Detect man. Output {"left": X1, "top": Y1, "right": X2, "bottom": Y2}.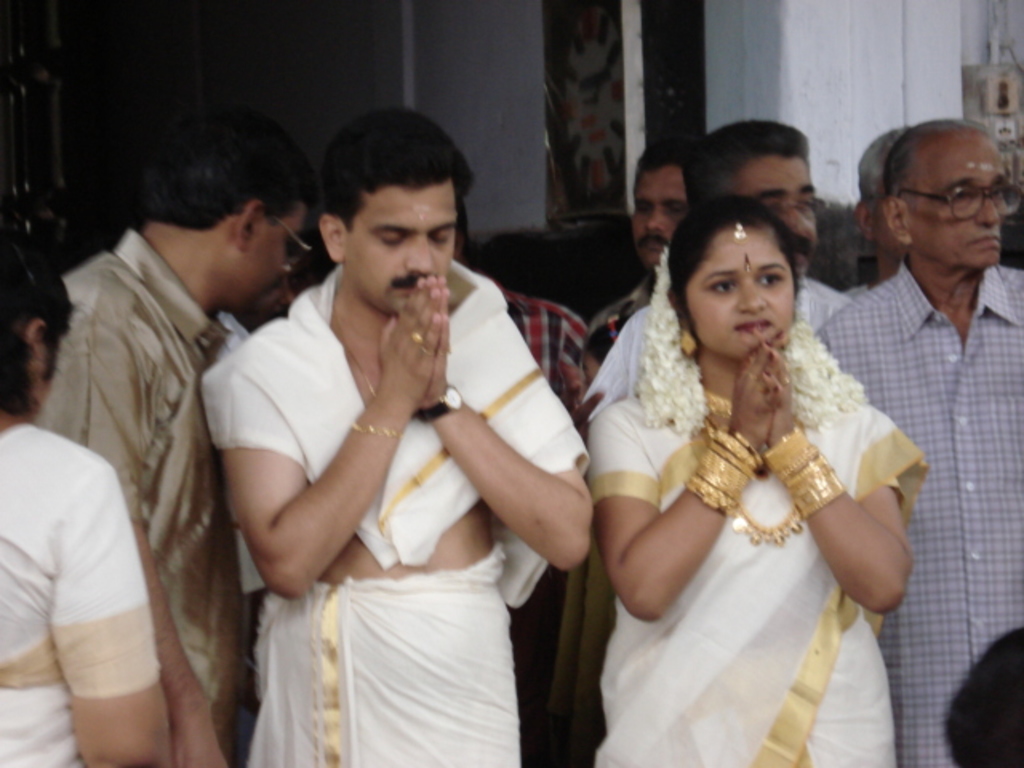
{"left": 595, "top": 138, "right": 691, "bottom": 352}.
